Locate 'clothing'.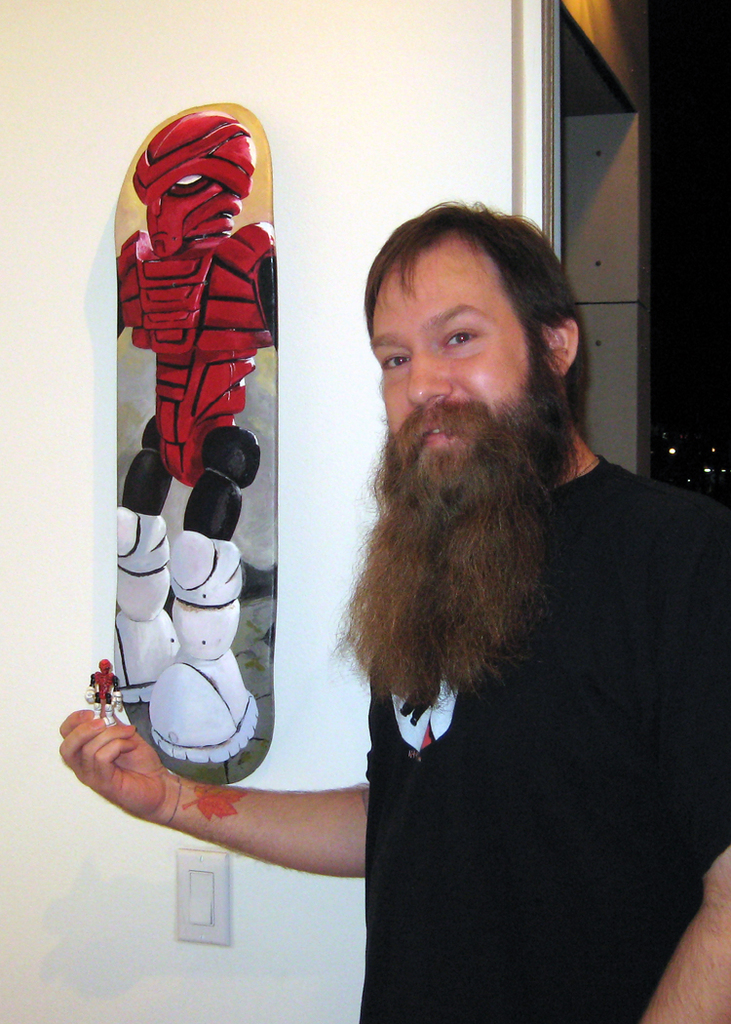
Bounding box: (351,450,730,1022).
